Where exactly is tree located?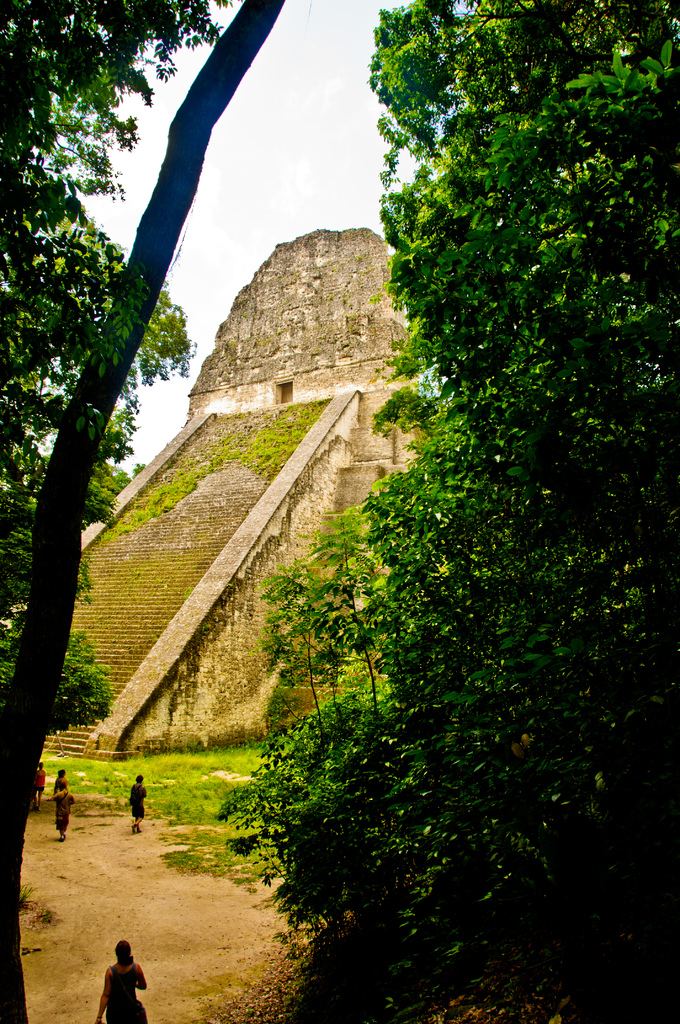
Its bounding box is box(215, 0, 679, 1023).
